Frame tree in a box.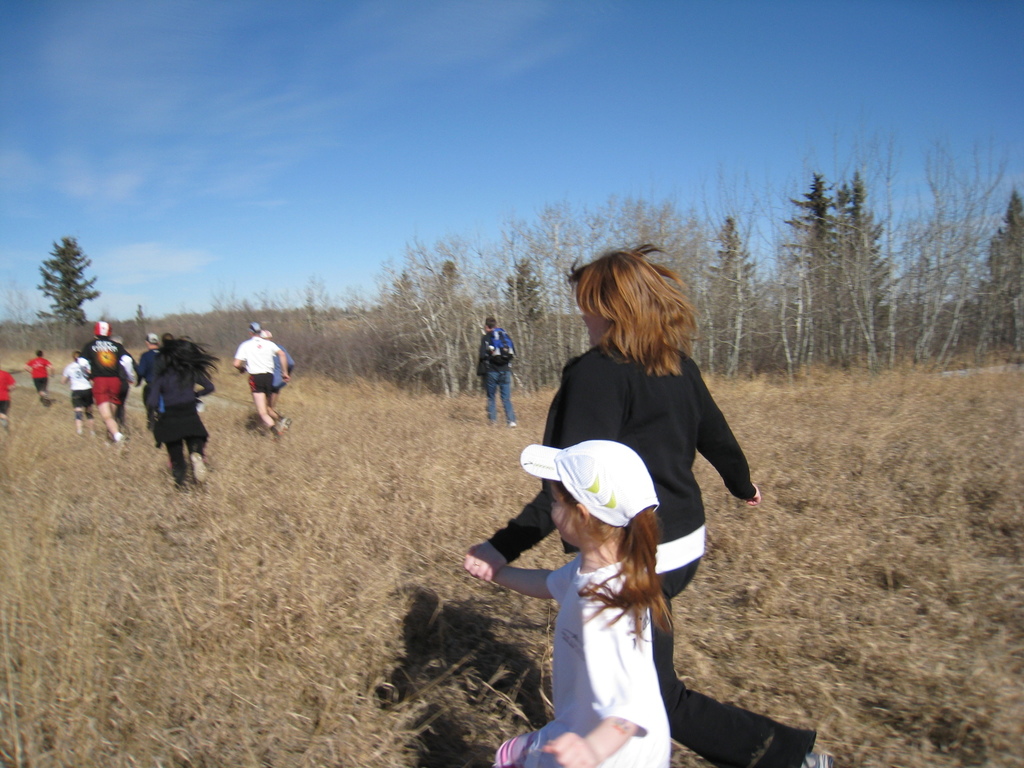
region(483, 234, 596, 390).
